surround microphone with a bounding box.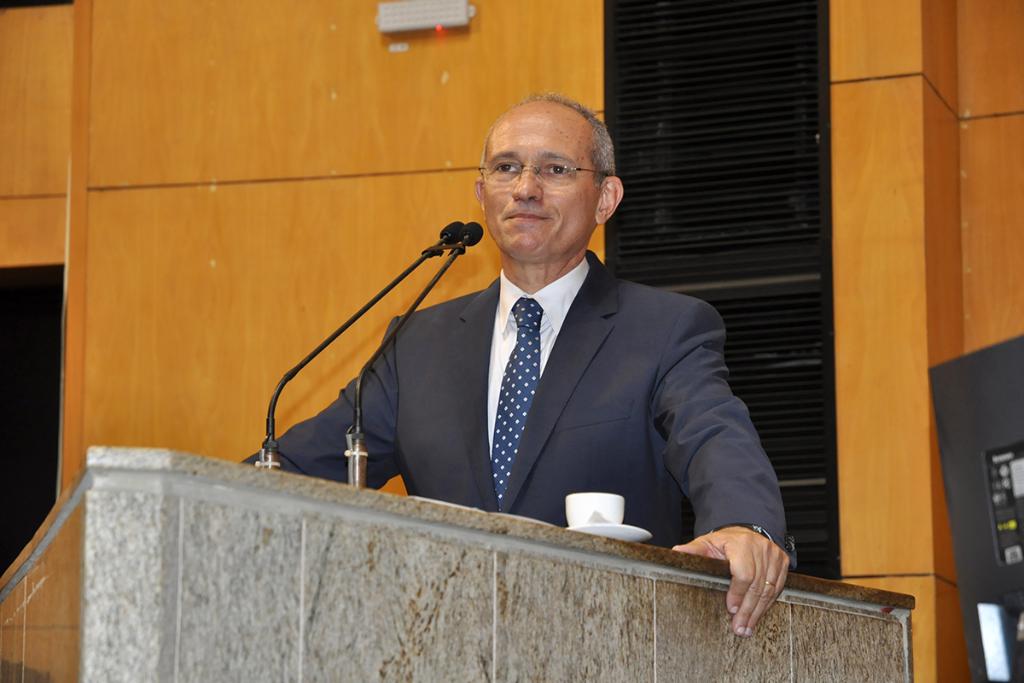
region(440, 220, 467, 248).
